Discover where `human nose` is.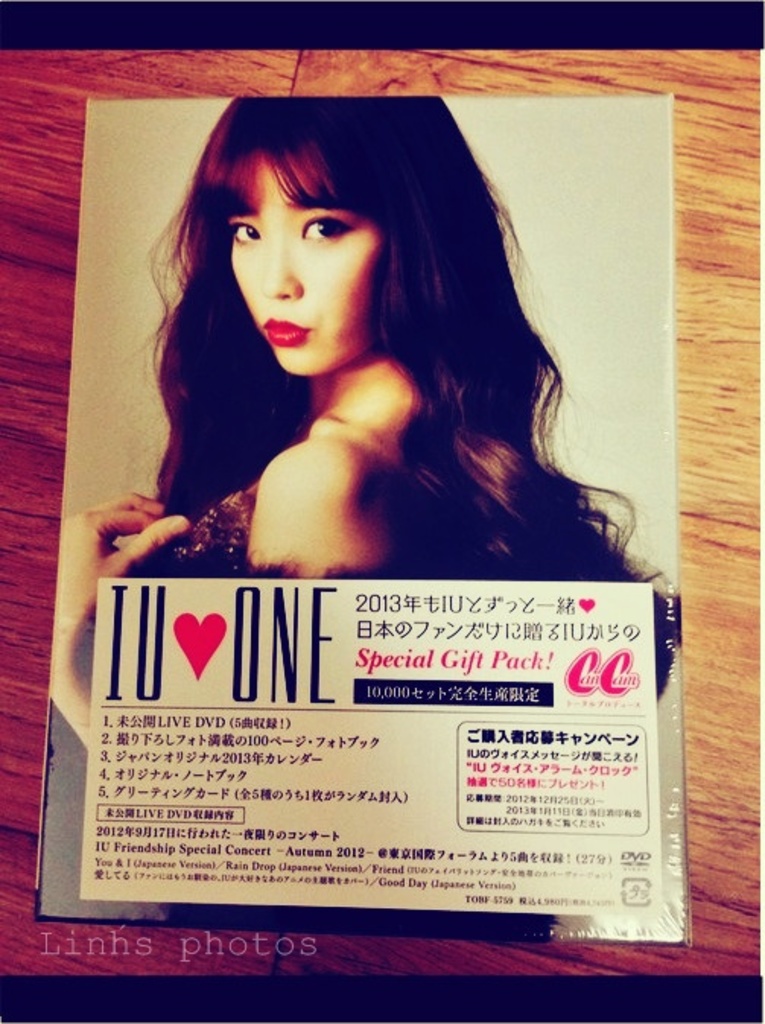
Discovered at bbox=[254, 243, 309, 309].
